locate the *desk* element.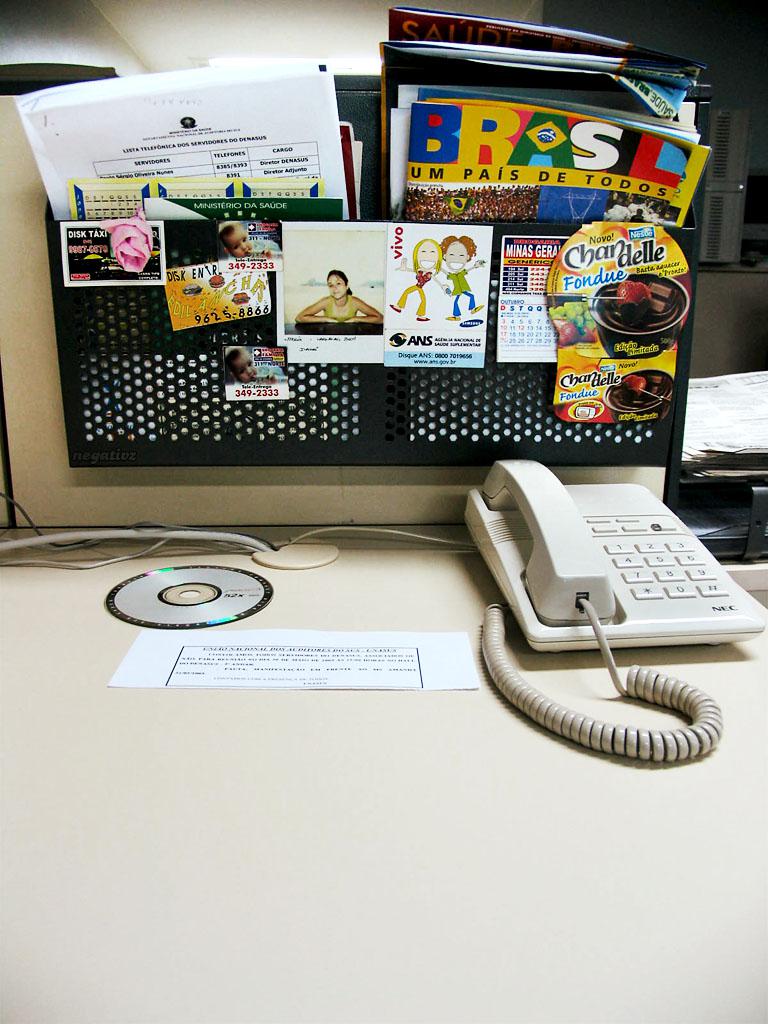
Element bbox: bbox(0, 521, 767, 1023).
